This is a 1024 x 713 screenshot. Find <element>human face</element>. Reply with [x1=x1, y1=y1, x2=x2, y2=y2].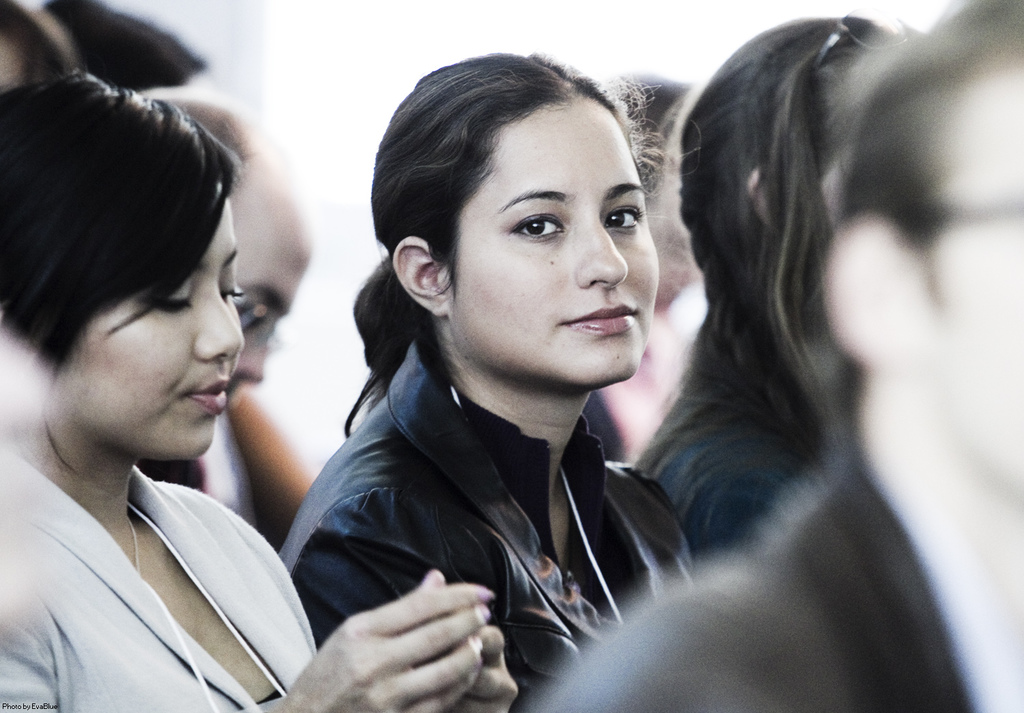
[x1=924, y1=67, x2=1023, y2=484].
